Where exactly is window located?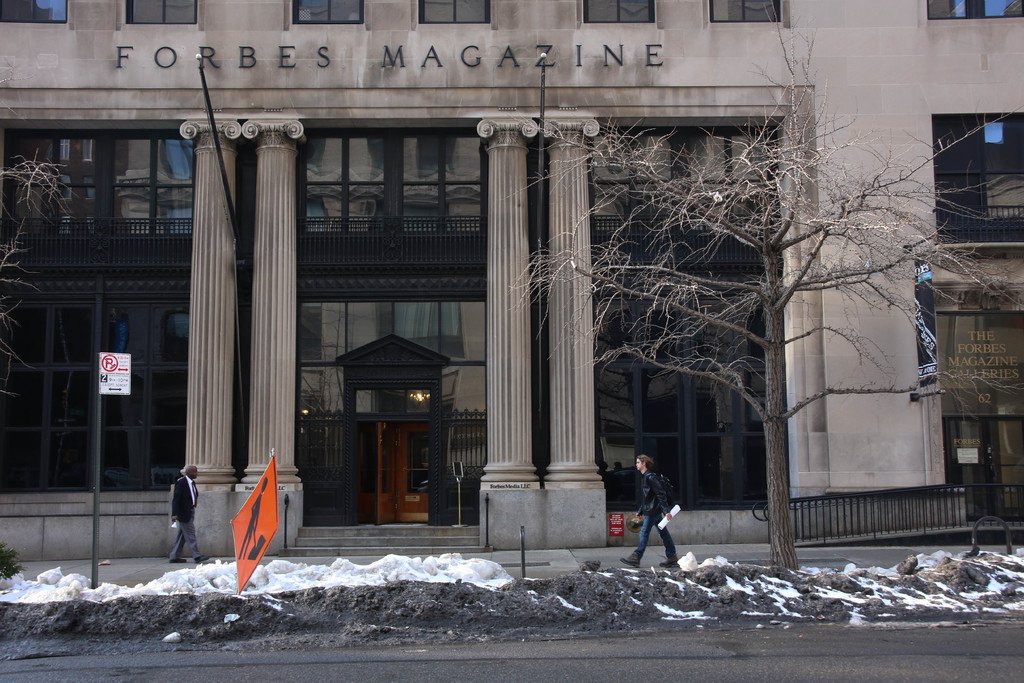
Its bounding box is pyautogui.locateOnScreen(297, 0, 365, 21).
